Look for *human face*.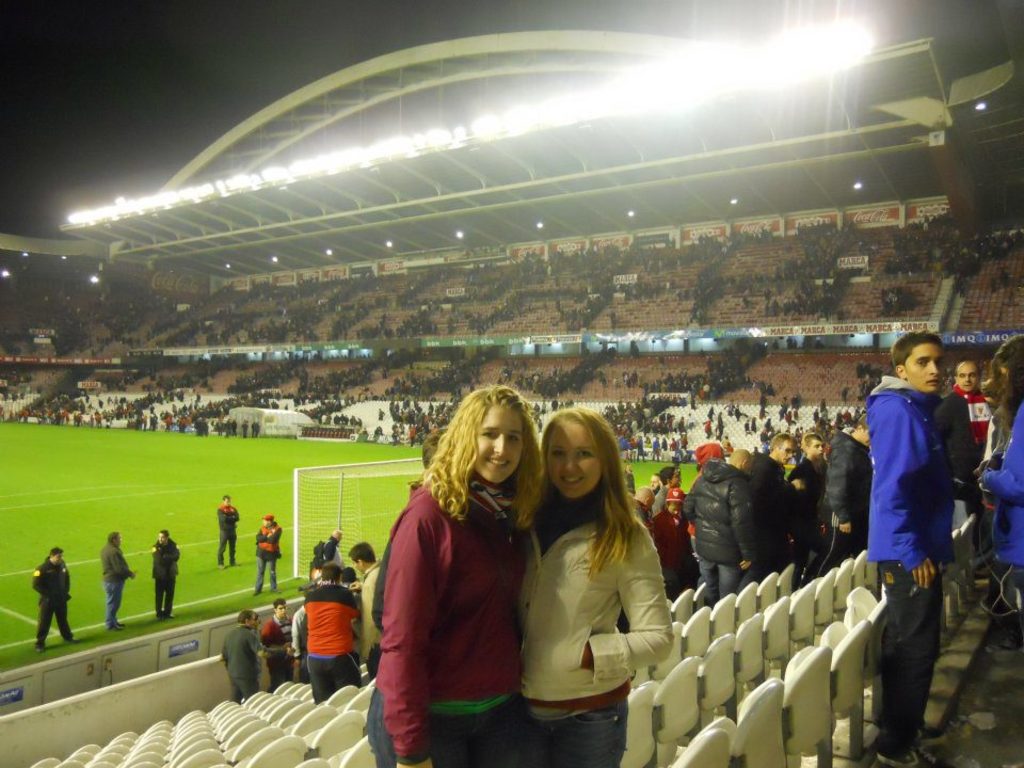
Found: l=272, t=598, r=287, b=621.
